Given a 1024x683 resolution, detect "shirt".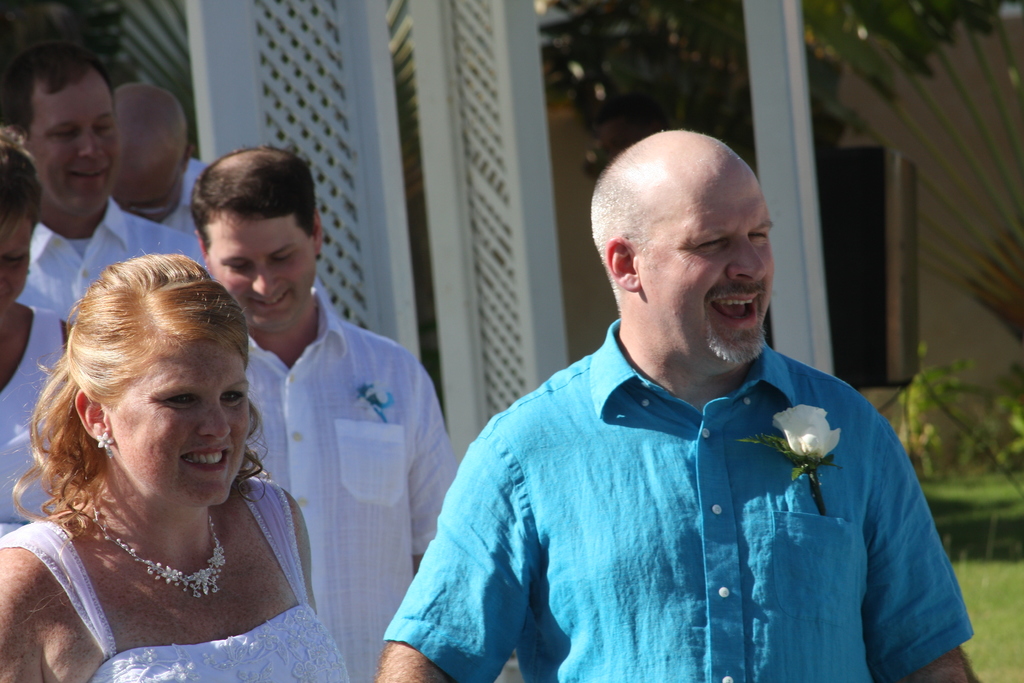
crop(239, 278, 454, 682).
